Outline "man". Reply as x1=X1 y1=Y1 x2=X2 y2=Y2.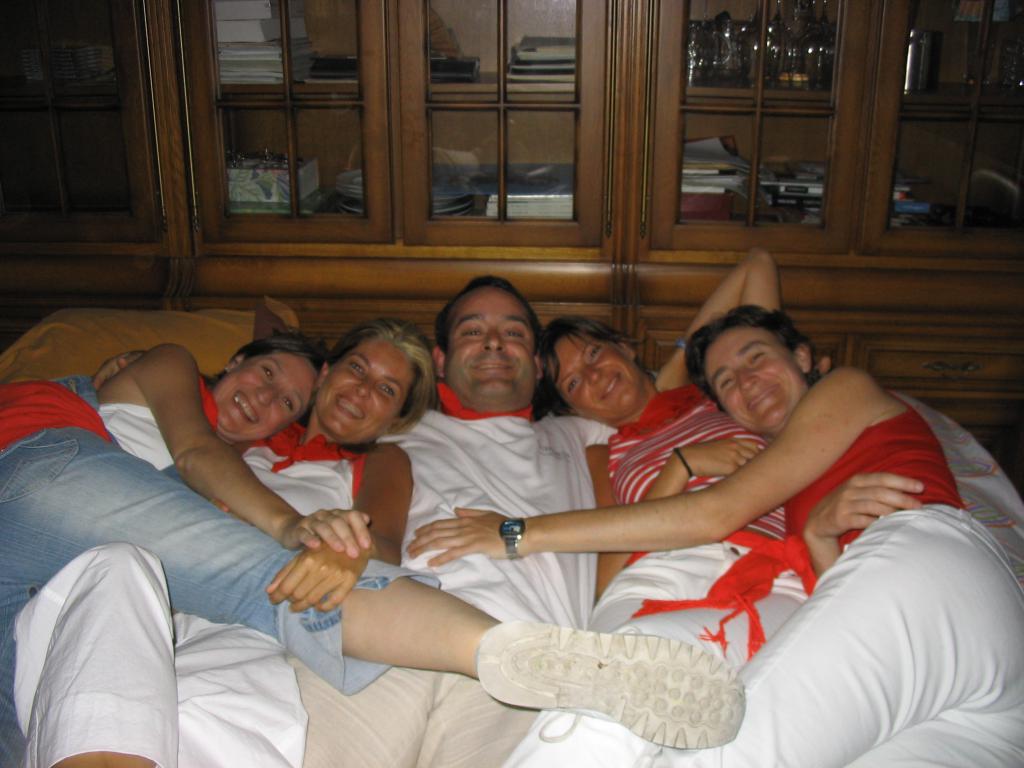
x1=284 y1=275 x2=607 y2=766.
